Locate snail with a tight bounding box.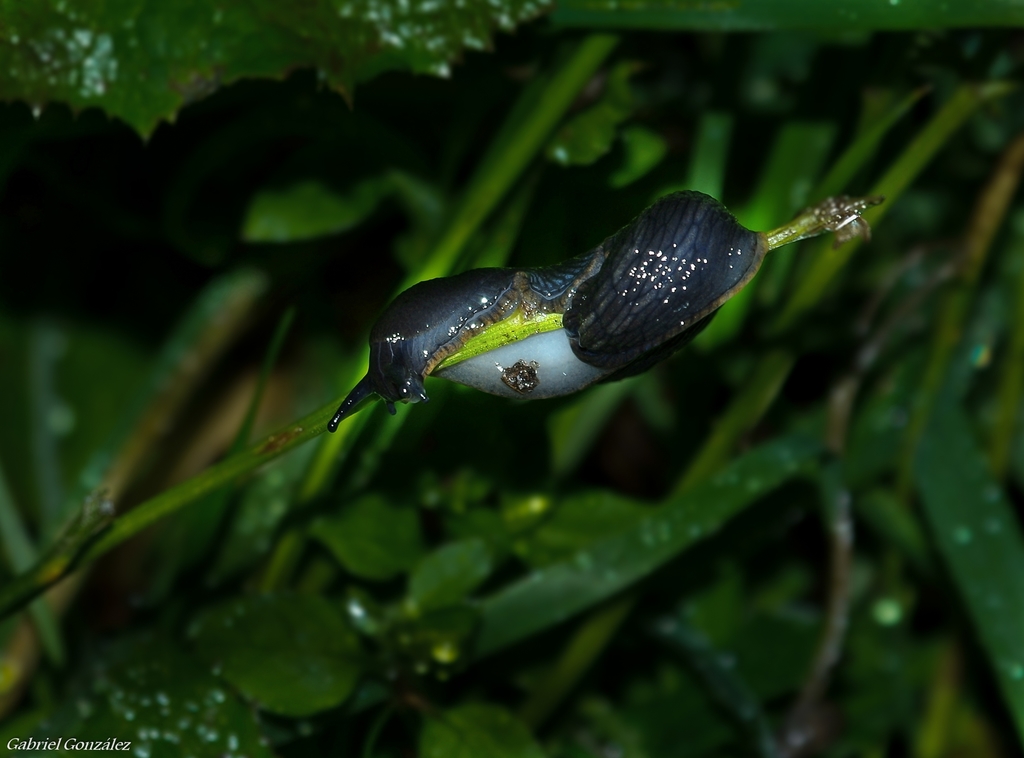
l=324, t=189, r=775, b=436.
